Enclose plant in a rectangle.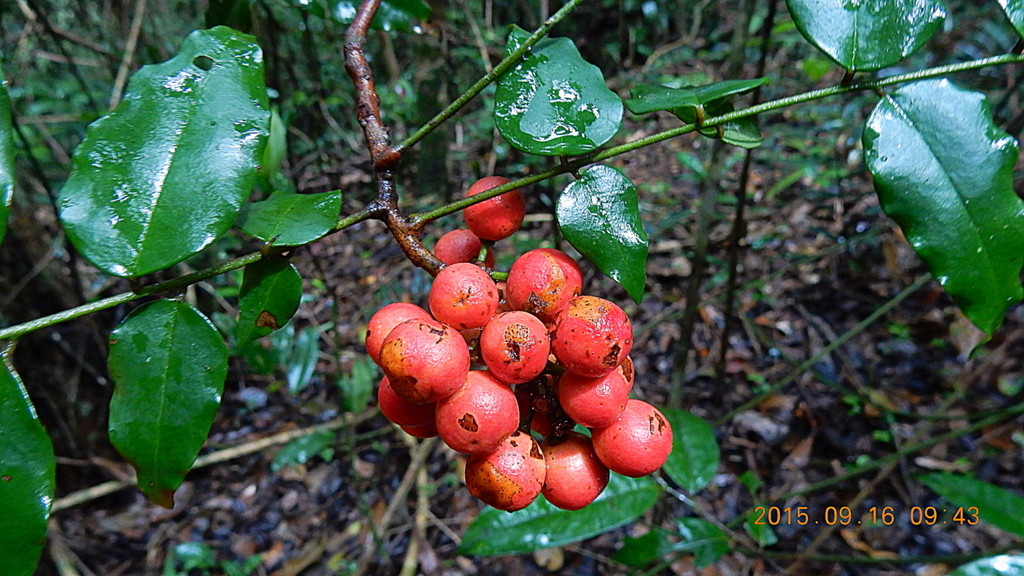
<region>915, 470, 1023, 530</region>.
